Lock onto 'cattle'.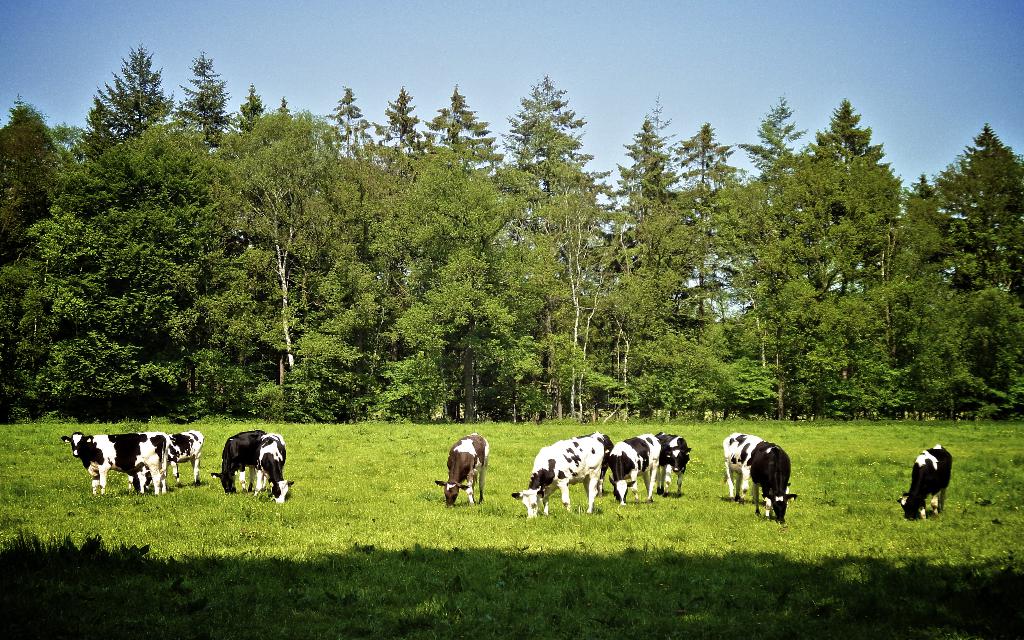
Locked: box=[742, 443, 795, 526].
